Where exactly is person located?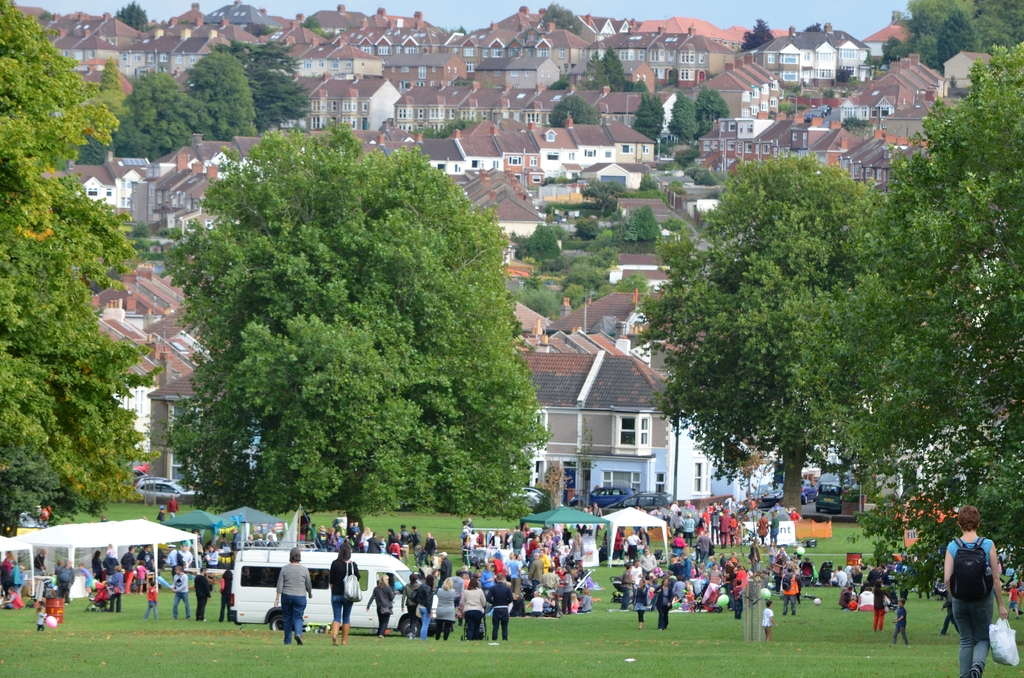
Its bounding box is 108, 564, 125, 613.
